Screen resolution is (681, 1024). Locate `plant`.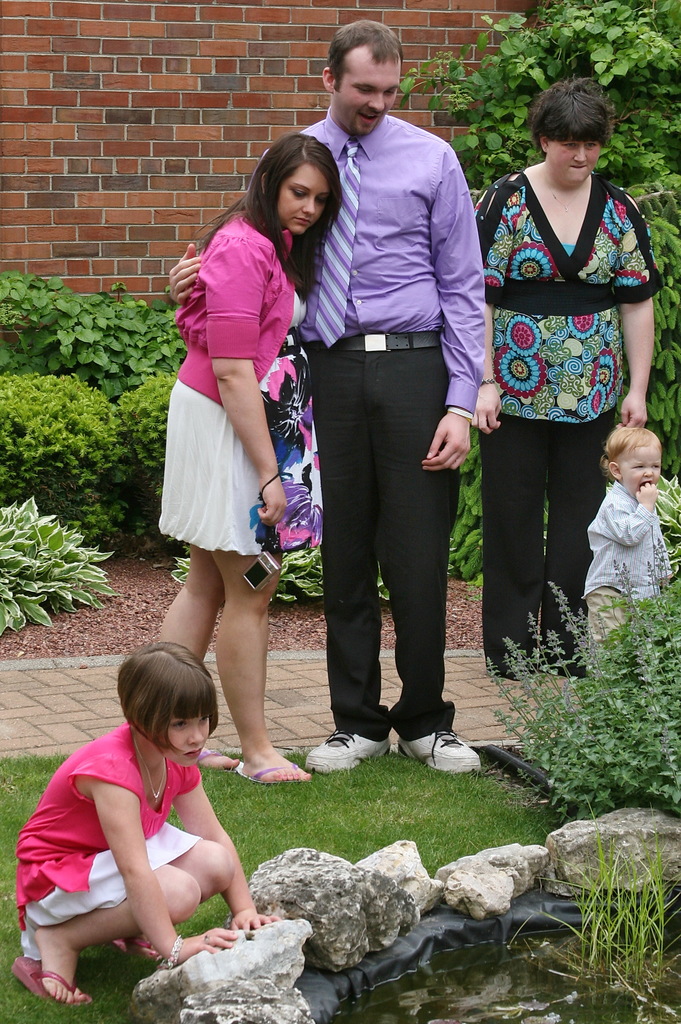
Rect(0, 495, 115, 648).
